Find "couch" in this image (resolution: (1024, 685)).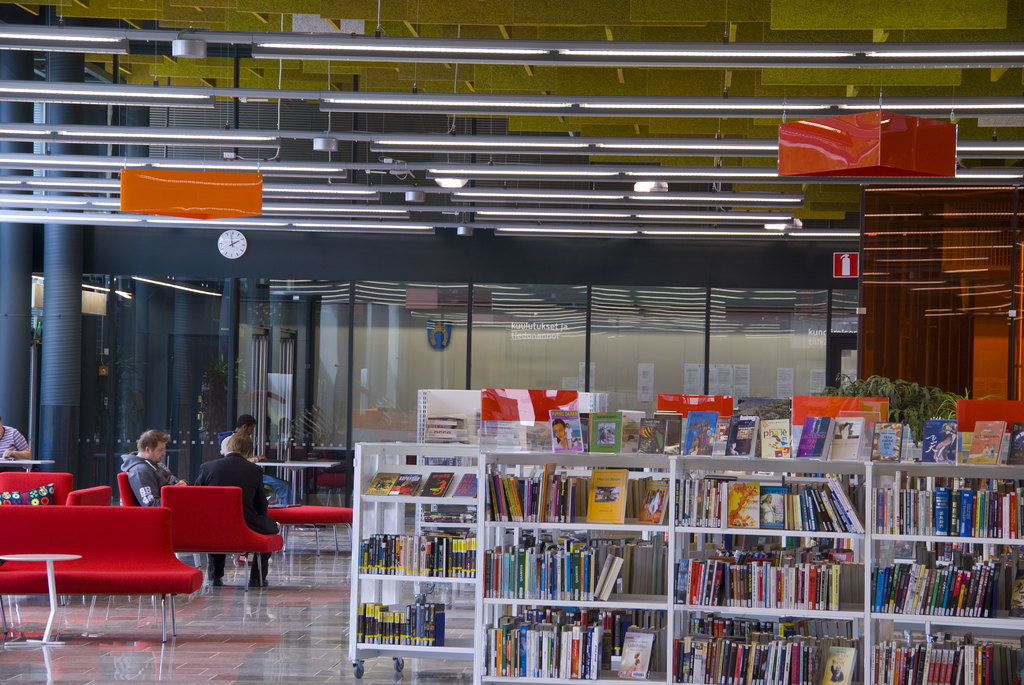
0:497:205:643.
